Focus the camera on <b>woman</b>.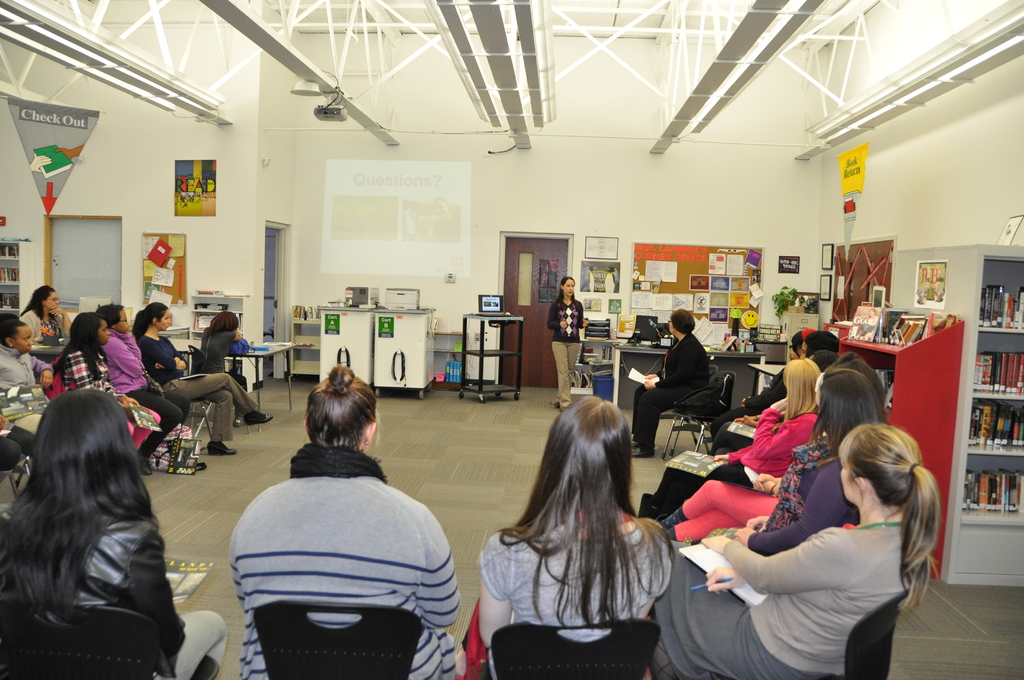
Focus region: bbox=[550, 279, 585, 411].
